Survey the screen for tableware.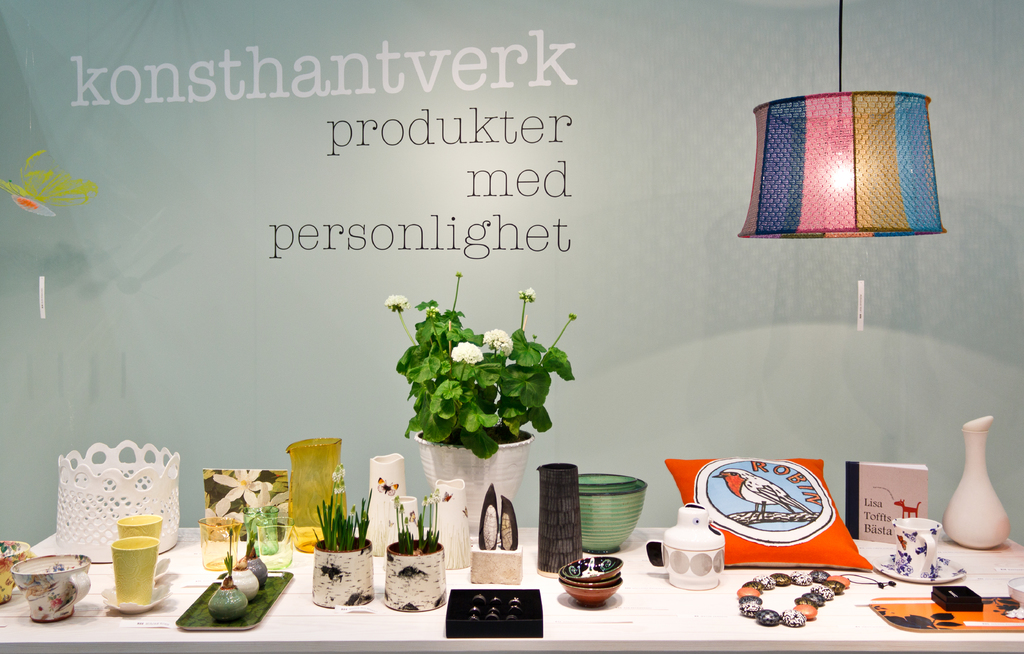
Survey found: x1=577, y1=473, x2=647, y2=555.
